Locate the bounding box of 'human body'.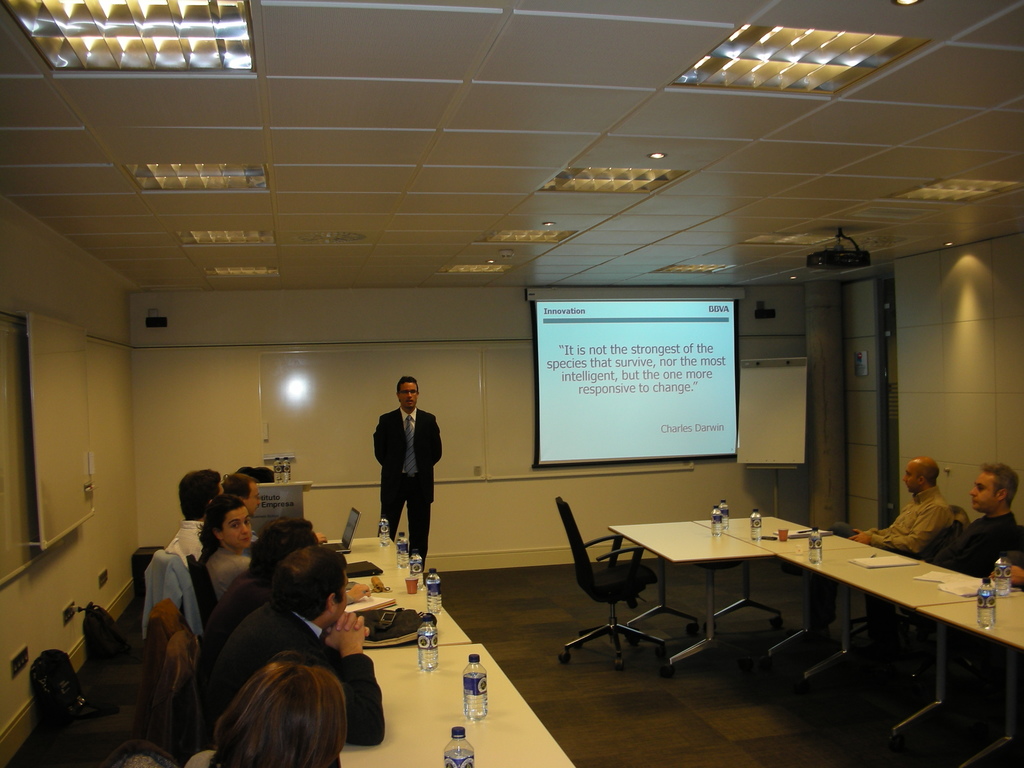
Bounding box: rect(849, 456, 954, 552).
